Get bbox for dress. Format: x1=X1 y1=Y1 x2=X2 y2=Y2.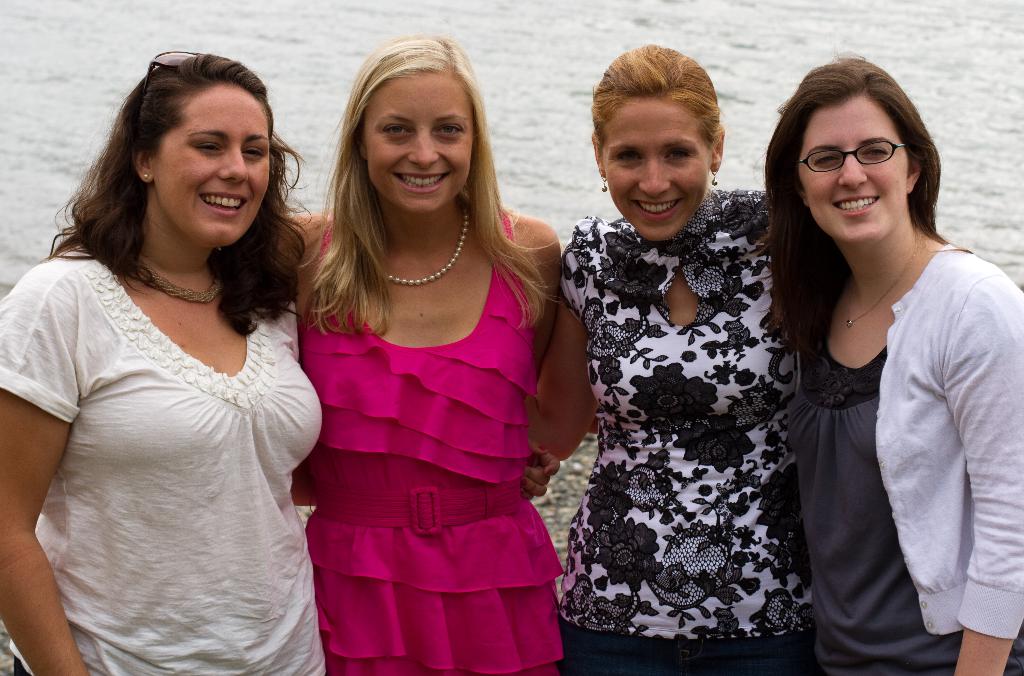
x1=786 y1=289 x2=1023 y2=675.
